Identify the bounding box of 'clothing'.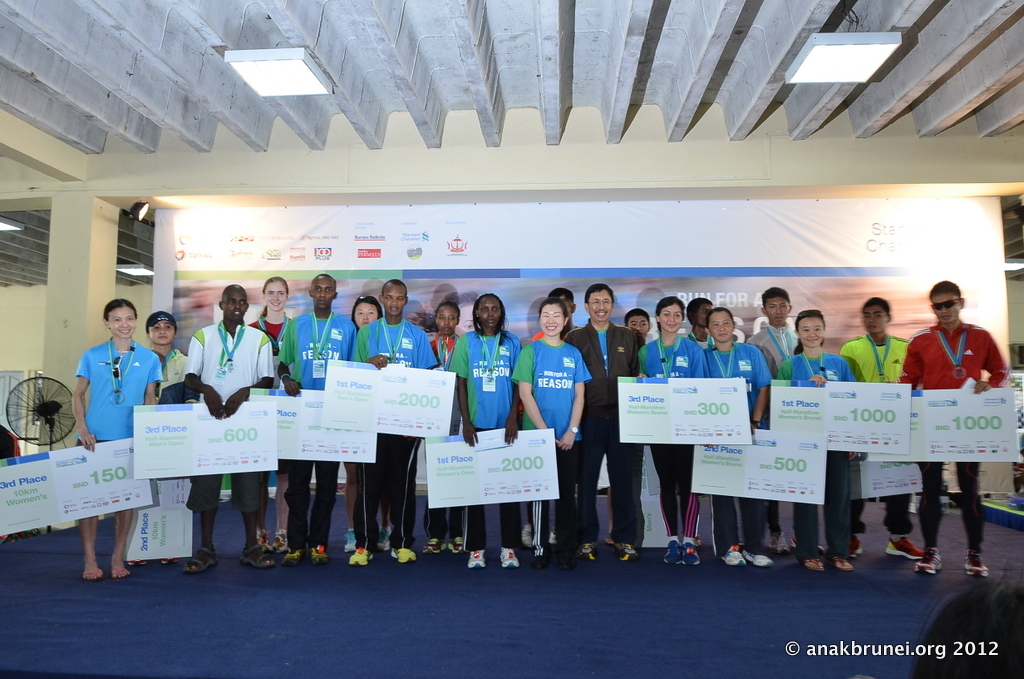
<box>514,335,590,548</box>.
